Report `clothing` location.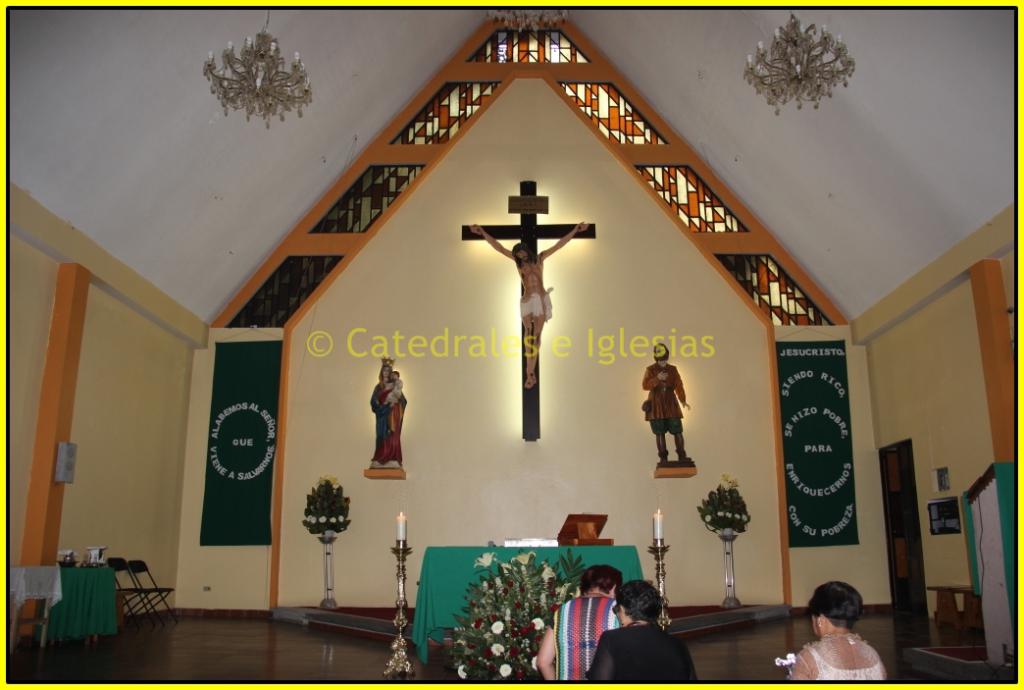
Report: {"left": 368, "top": 382, "right": 408, "bottom": 467}.
